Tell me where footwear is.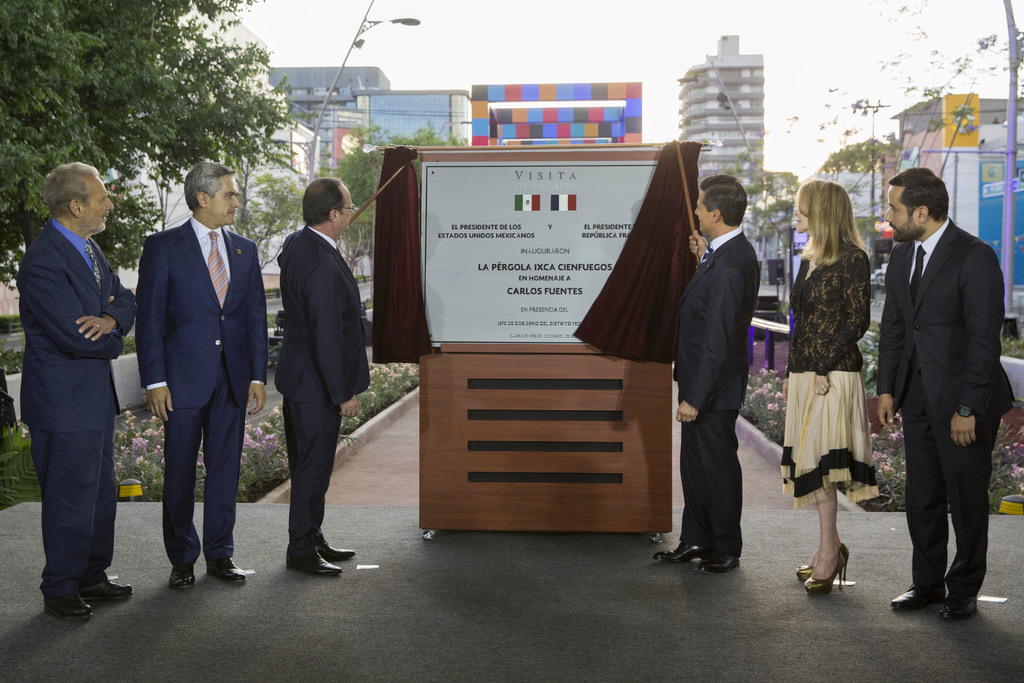
footwear is at detection(792, 541, 850, 580).
